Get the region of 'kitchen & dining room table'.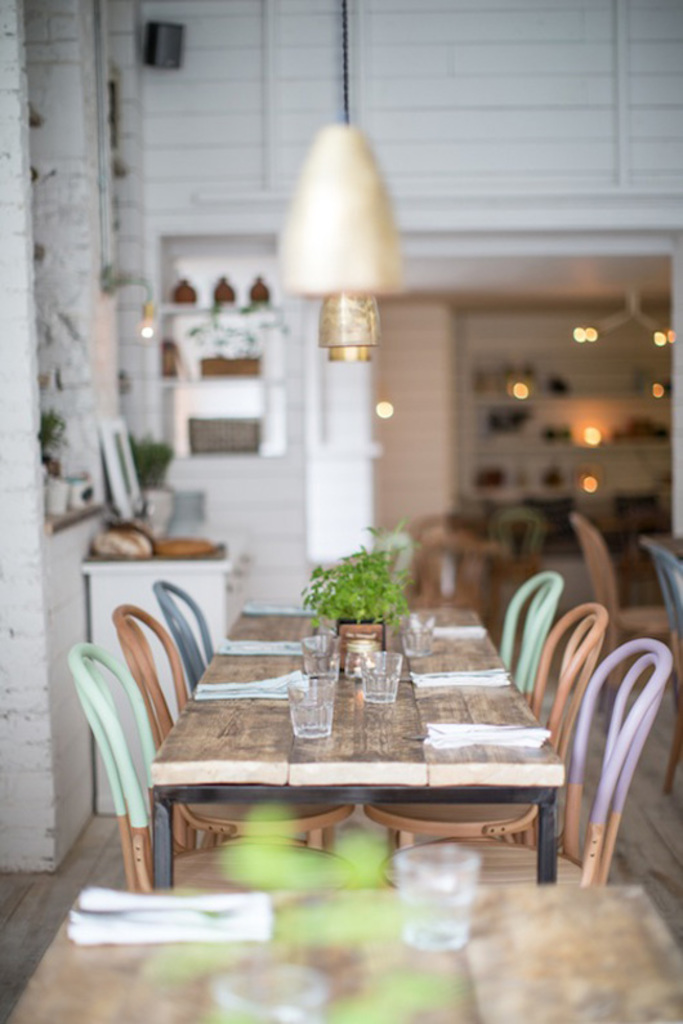
select_region(72, 556, 640, 908).
